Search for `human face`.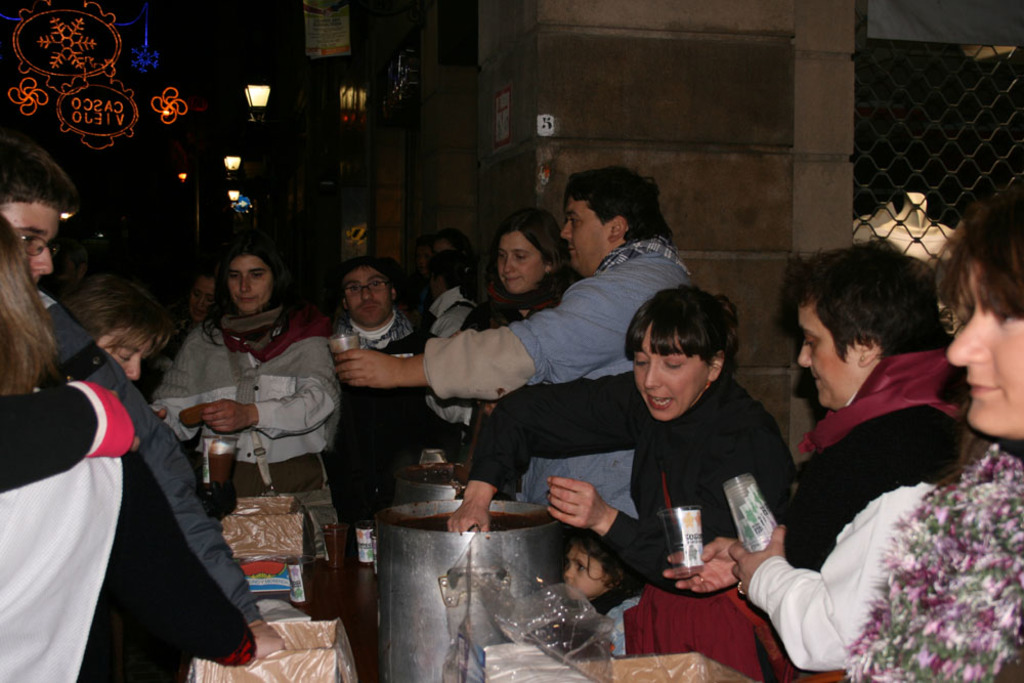
Found at select_region(498, 230, 542, 293).
